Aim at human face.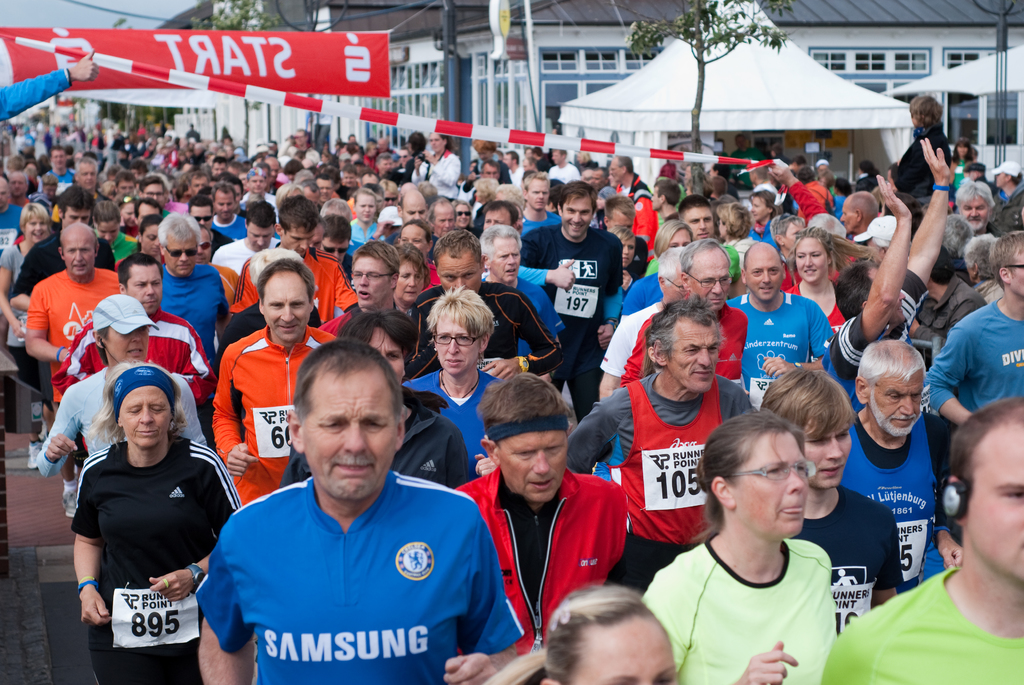
Aimed at (left=667, top=322, right=722, bottom=395).
